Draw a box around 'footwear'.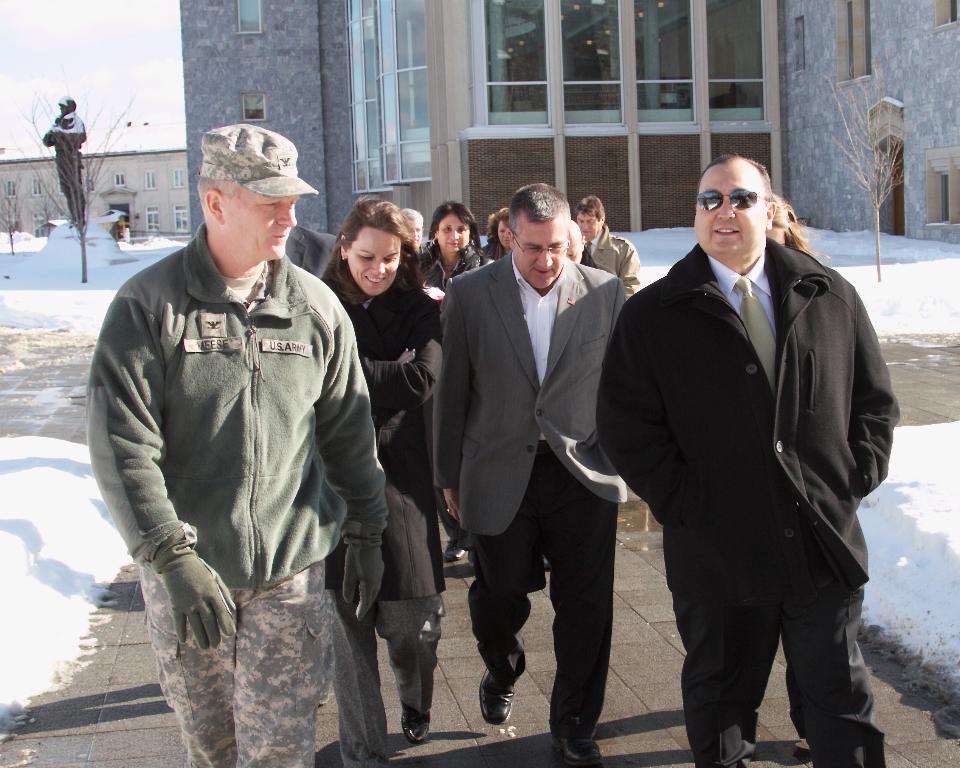
[470,656,529,743].
